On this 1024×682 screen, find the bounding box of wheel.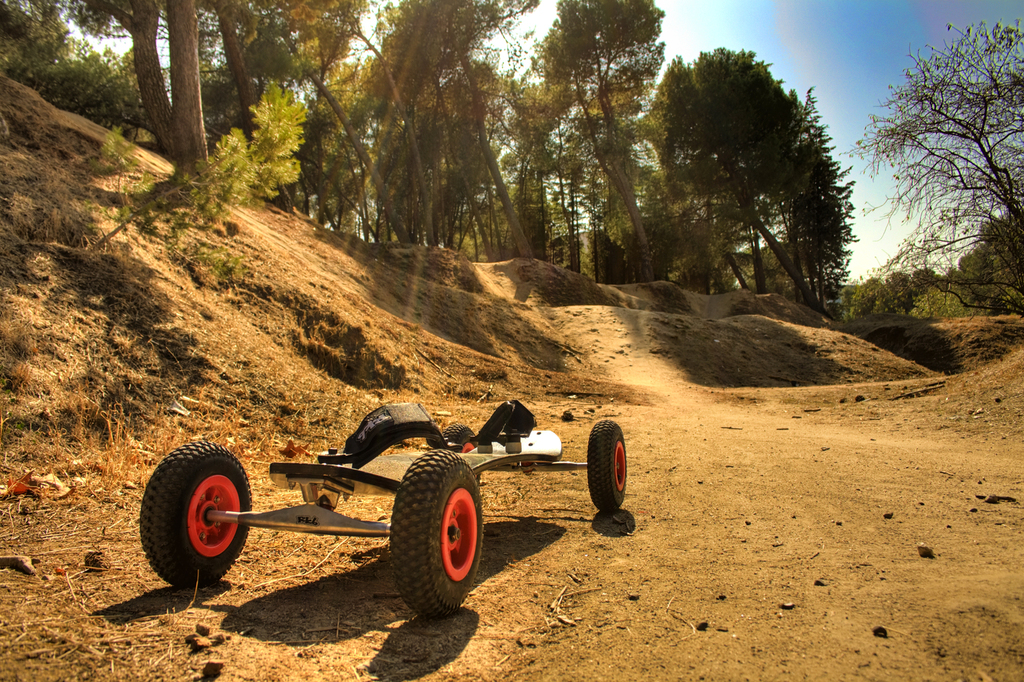
Bounding box: (586,418,626,515).
